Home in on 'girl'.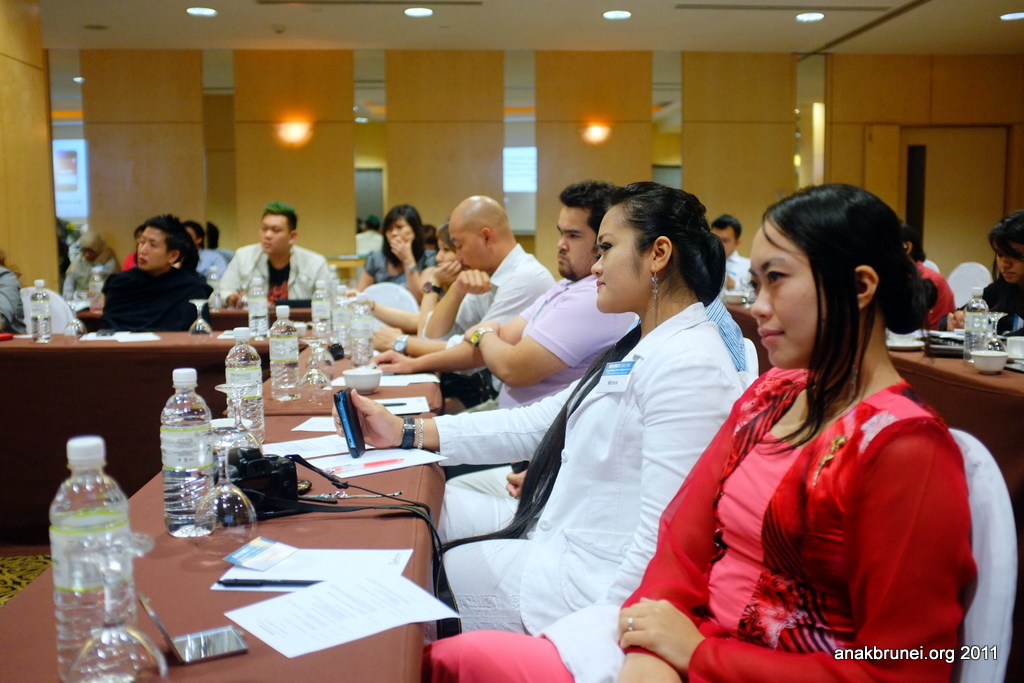
Homed in at pyautogui.locateOnScreen(359, 201, 438, 281).
